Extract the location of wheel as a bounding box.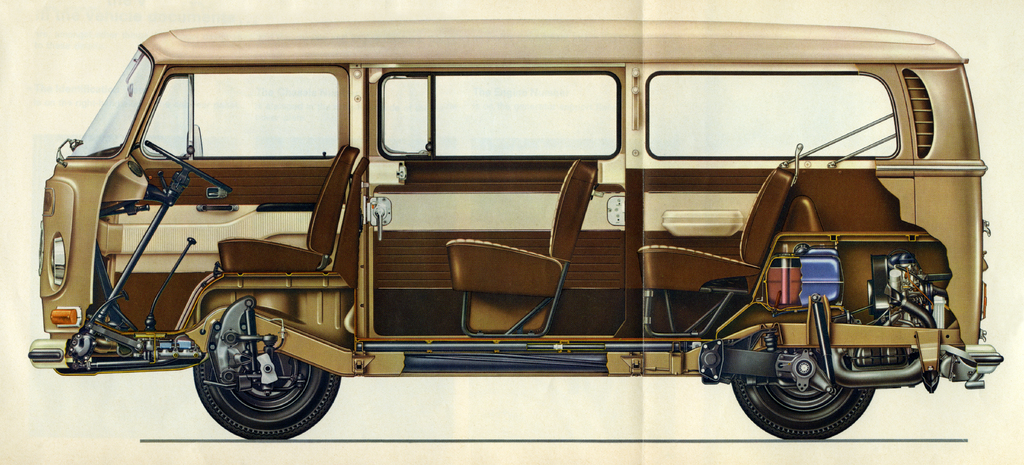
left=184, top=307, right=321, bottom=426.
